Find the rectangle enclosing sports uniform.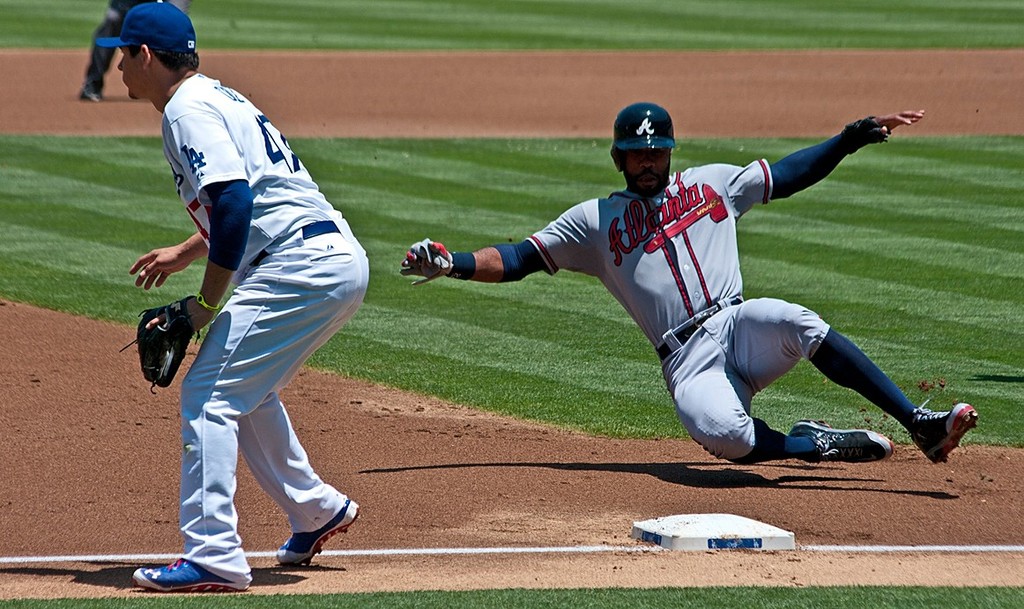
122, 0, 395, 599.
